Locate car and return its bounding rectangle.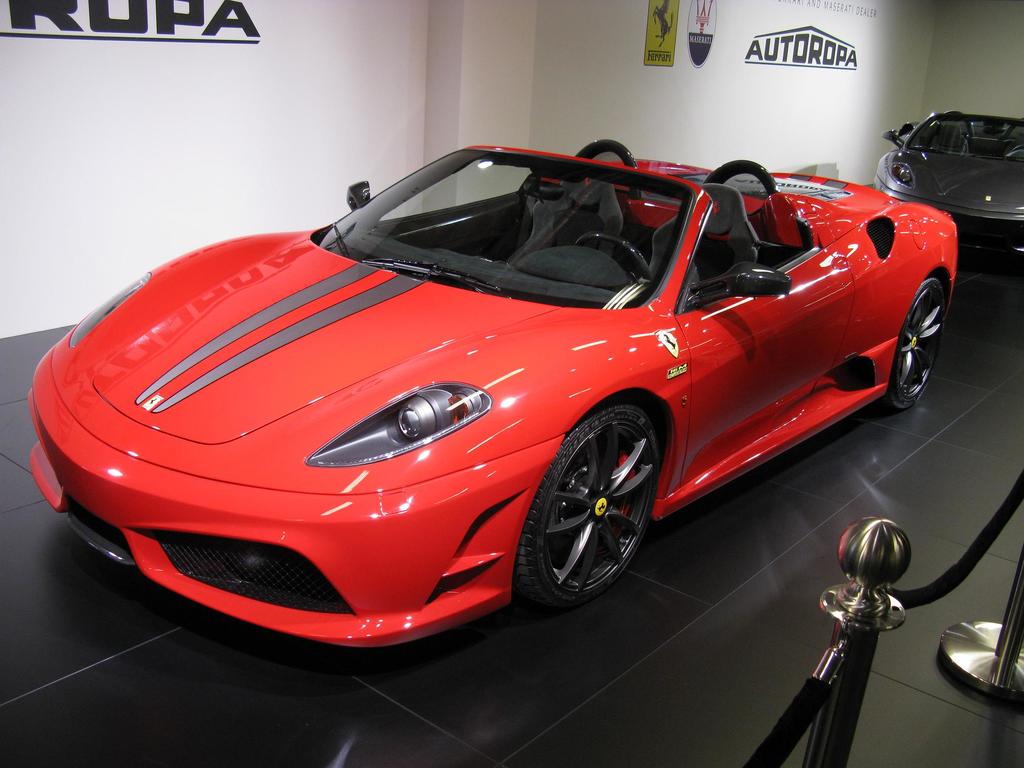
[x1=872, y1=108, x2=1023, y2=259].
